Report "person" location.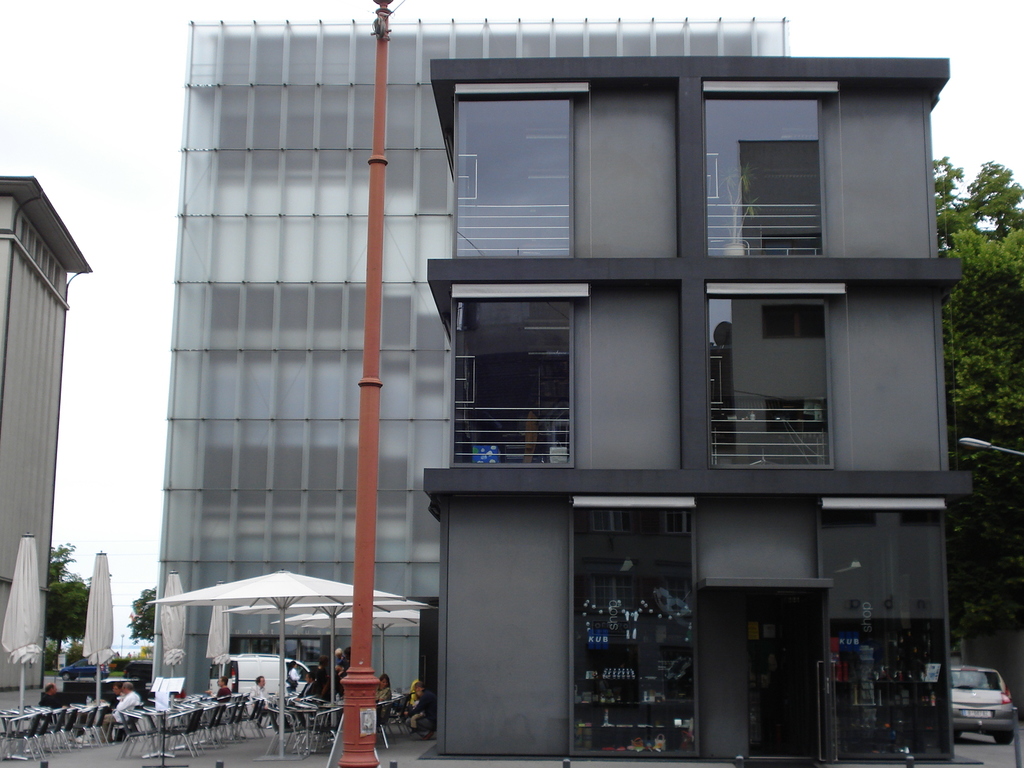
Report: x1=376, y1=675, x2=392, y2=728.
